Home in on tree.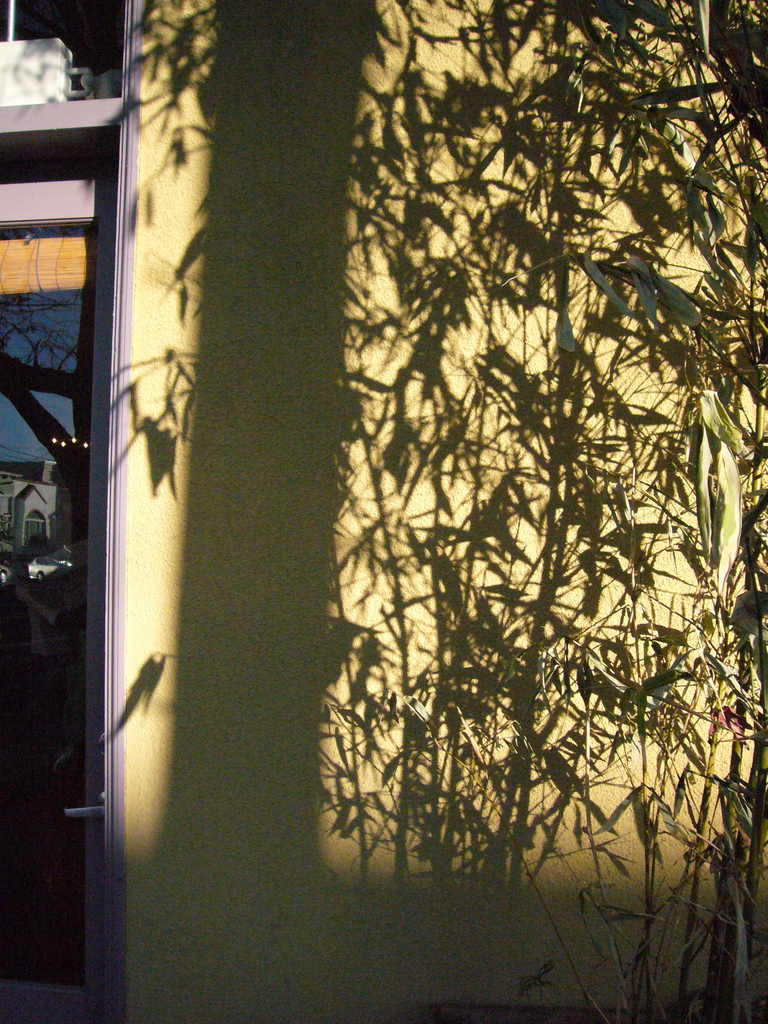
Homed in at [x1=88, y1=0, x2=751, y2=913].
